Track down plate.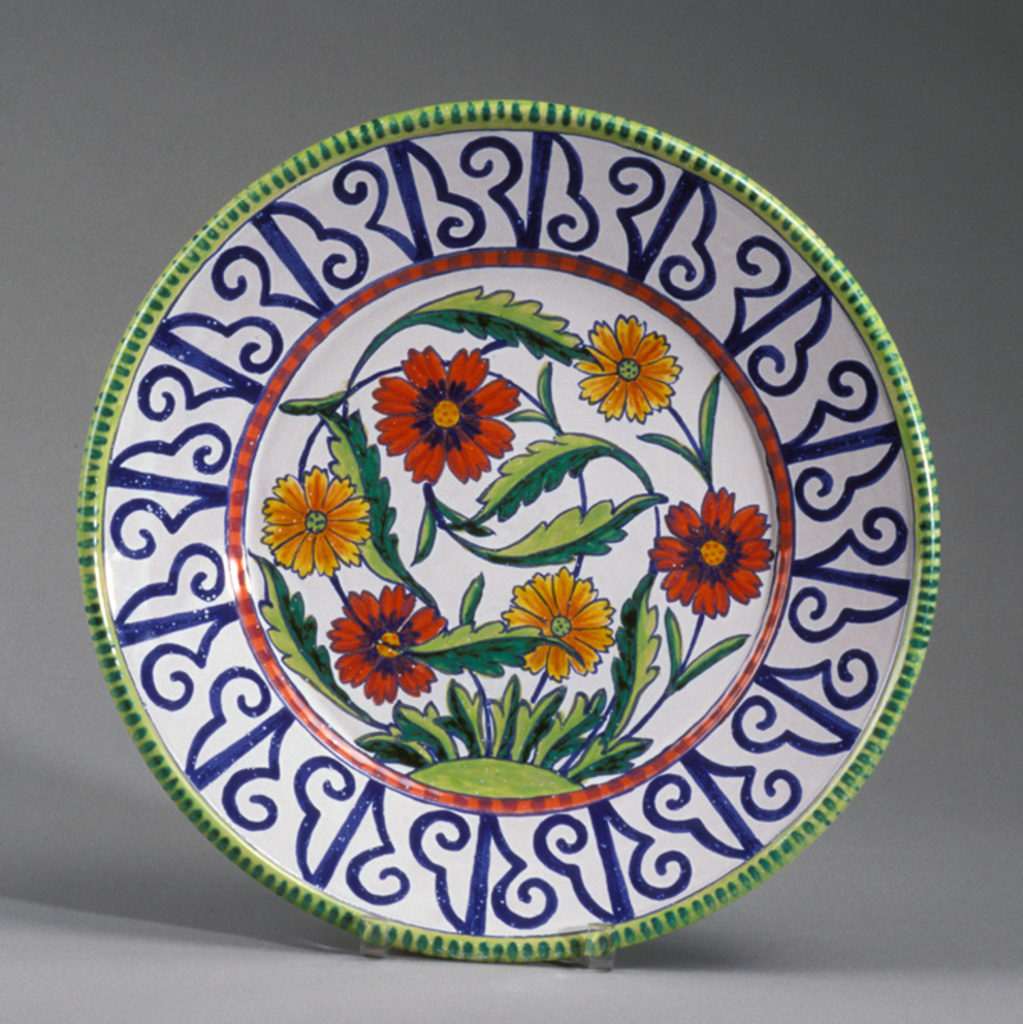
Tracked to <region>33, 79, 946, 947</region>.
